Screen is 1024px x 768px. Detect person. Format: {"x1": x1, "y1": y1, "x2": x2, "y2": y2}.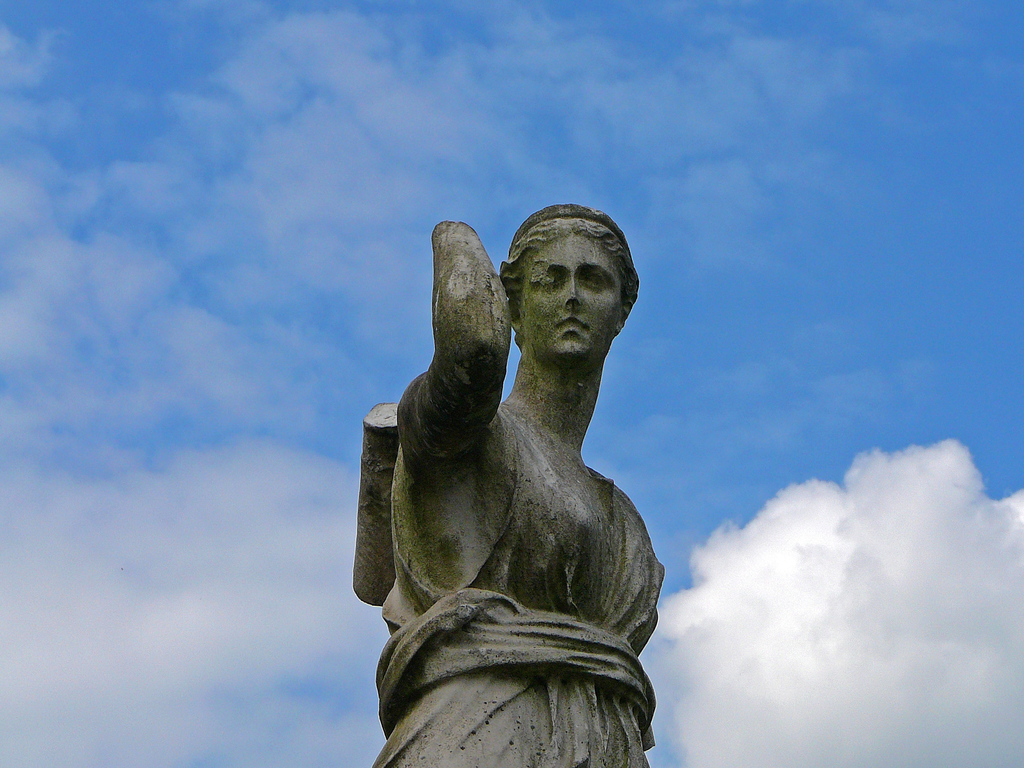
{"x1": 334, "y1": 165, "x2": 700, "y2": 751}.
